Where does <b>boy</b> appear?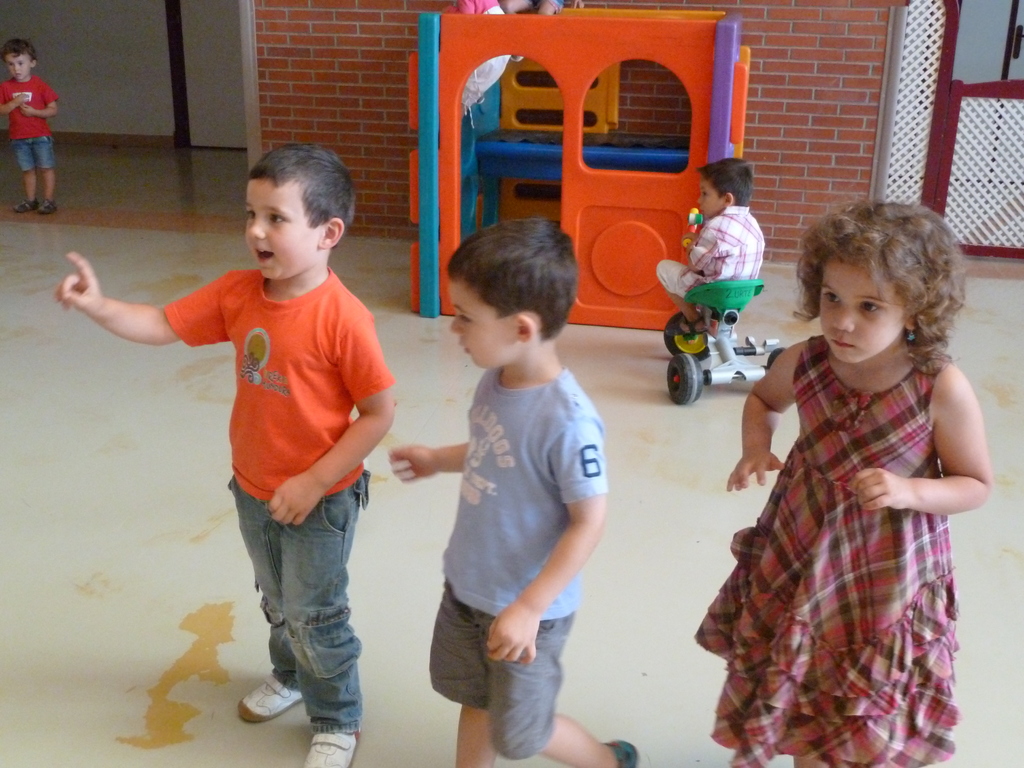
Appears at [left=389, top=217, right=638, bottom=767].
